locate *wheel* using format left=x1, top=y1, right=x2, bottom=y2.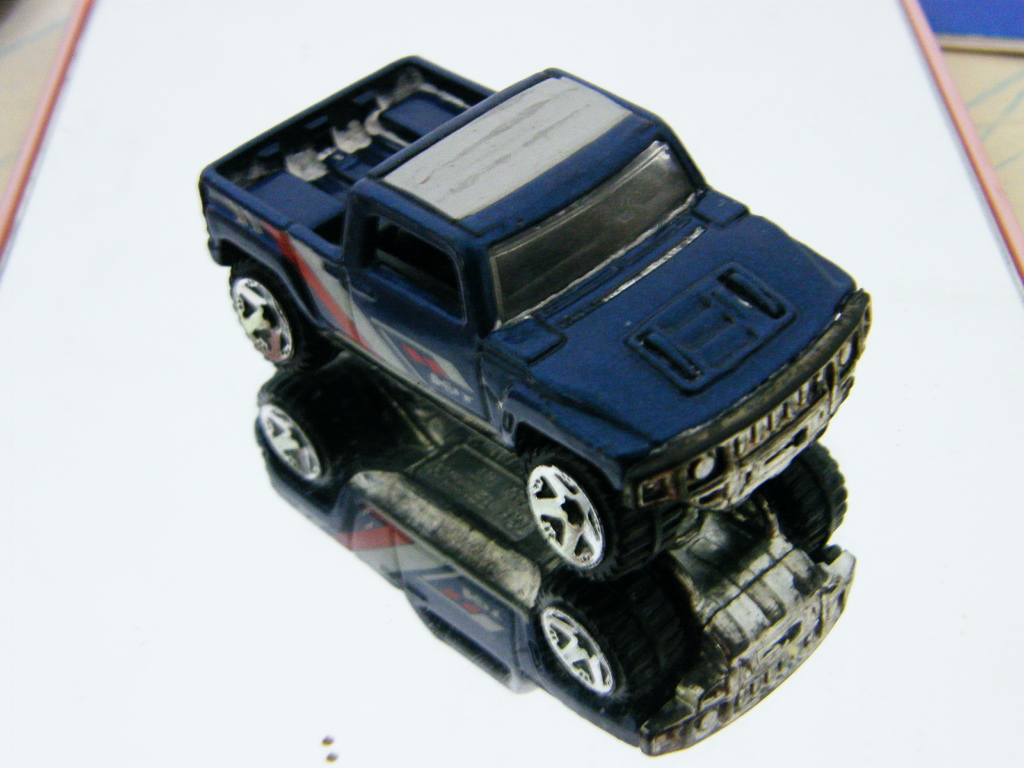
left=753, top=440, right=849, bottom=554.
